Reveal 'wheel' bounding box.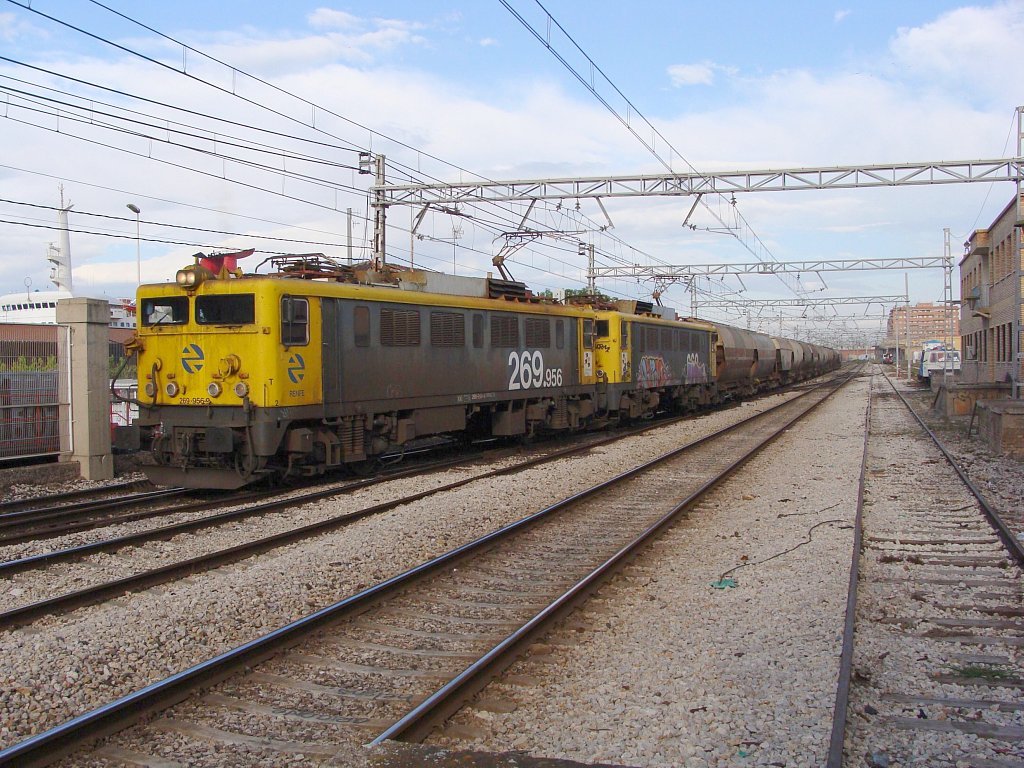
Revealed: box(352, 459, 376, 476).
